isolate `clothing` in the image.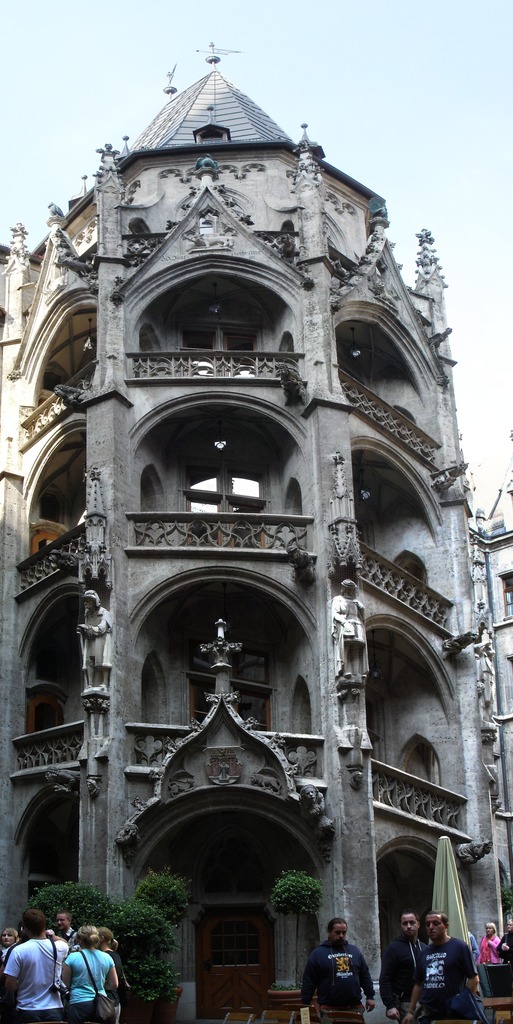
Isolated region: rect(3, 940, 68, 1019).
